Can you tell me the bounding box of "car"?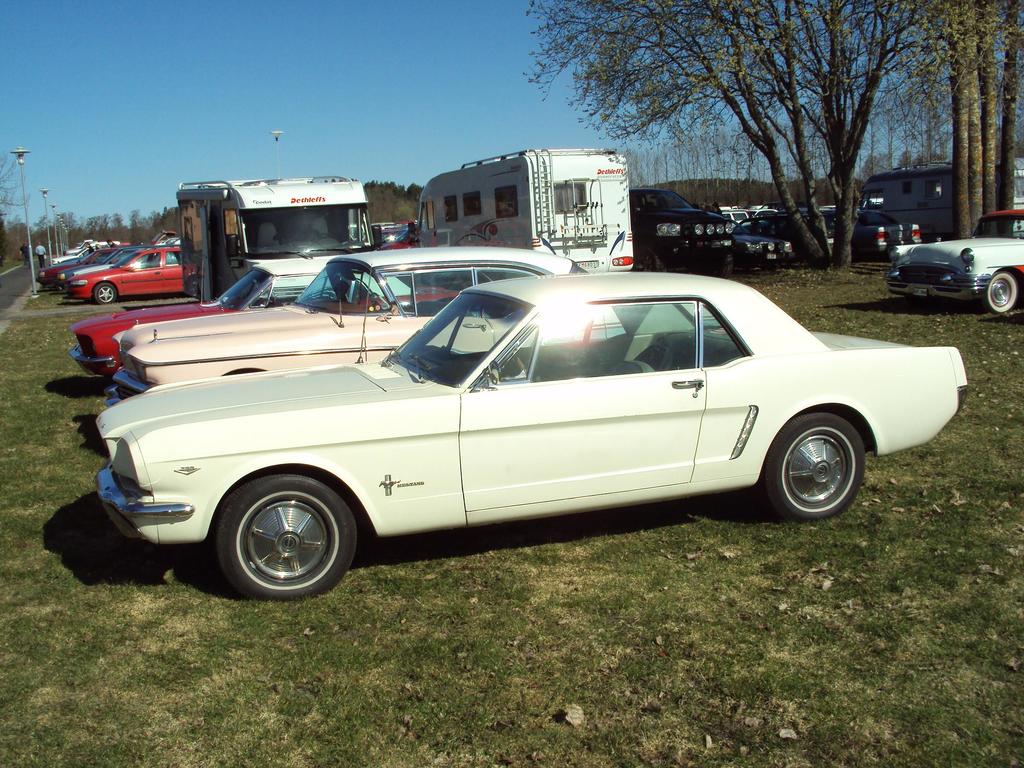
box(112, 242, 580, 399).
